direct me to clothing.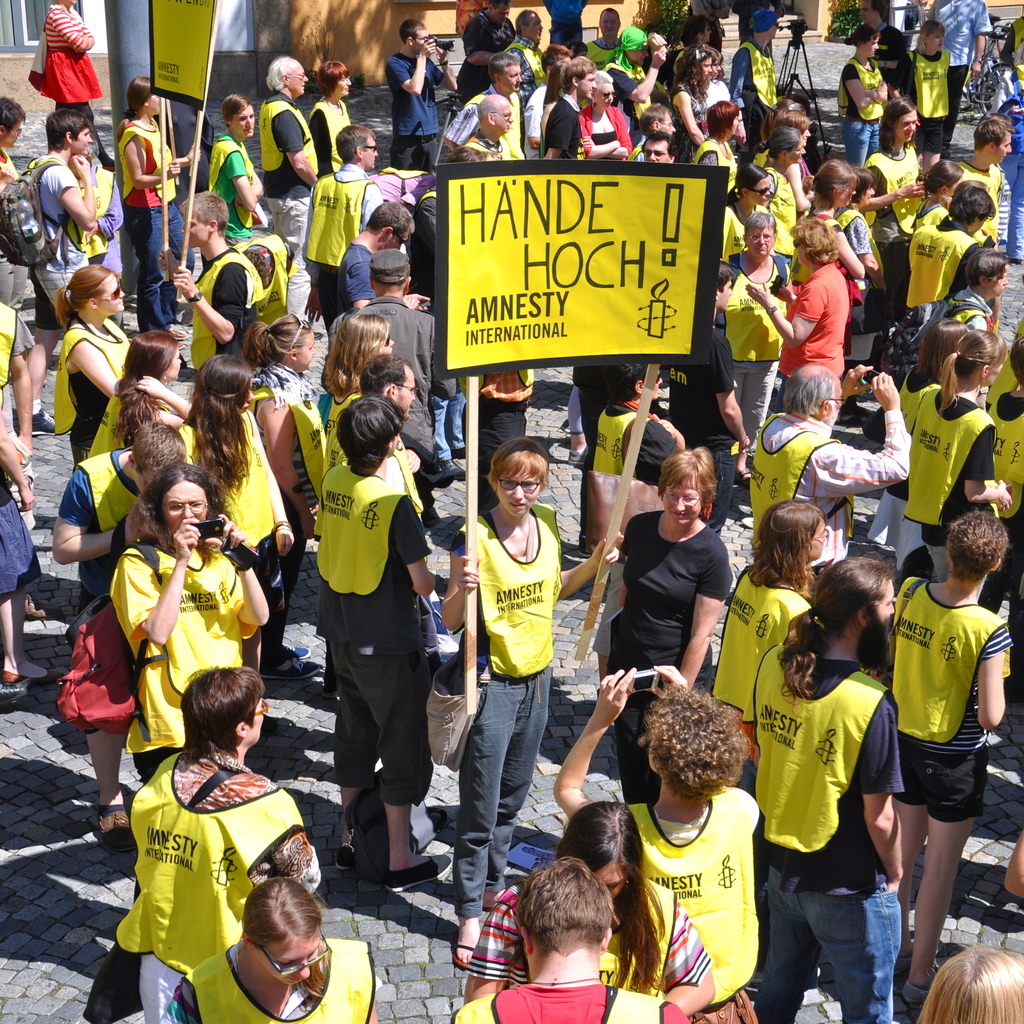
Direction: region(115, 751, 311, 1005).
